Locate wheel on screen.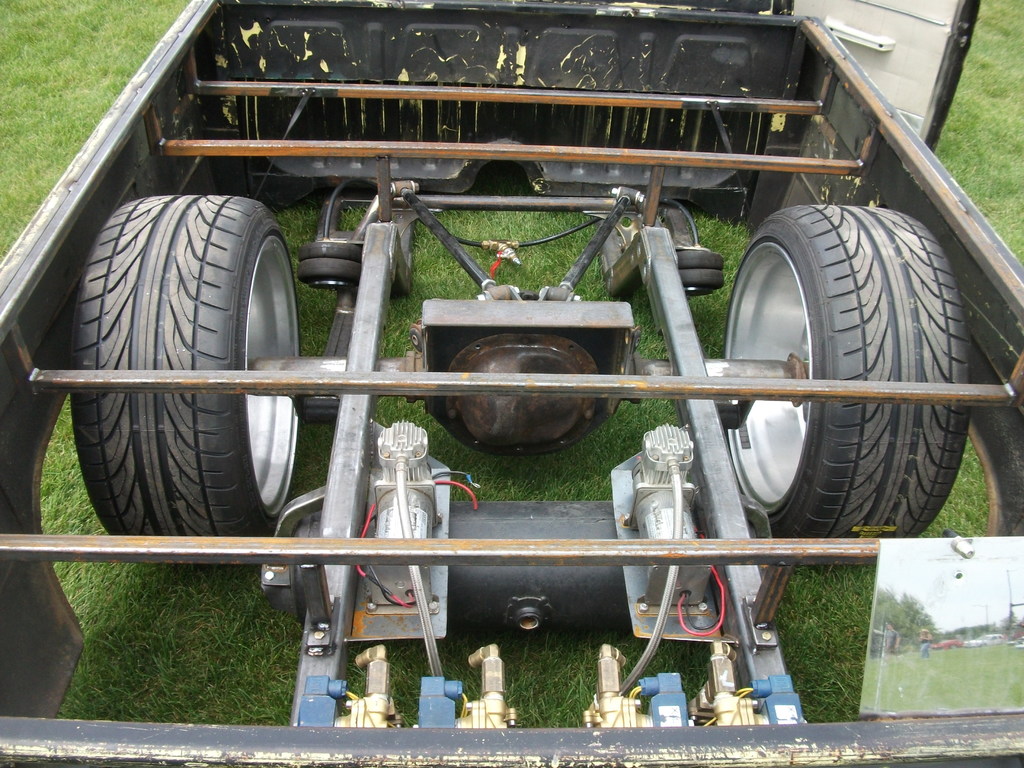
On screen at 719:198:970:540.
